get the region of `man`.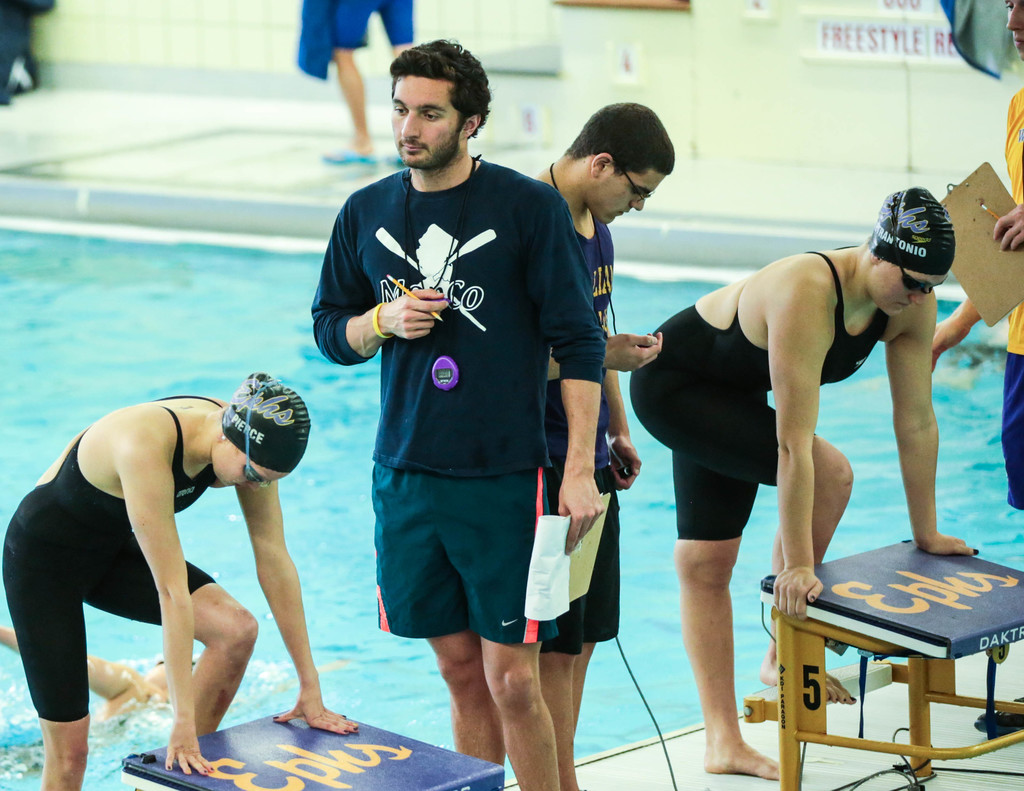
[left=537, top=101, right=675, bottom=790].
